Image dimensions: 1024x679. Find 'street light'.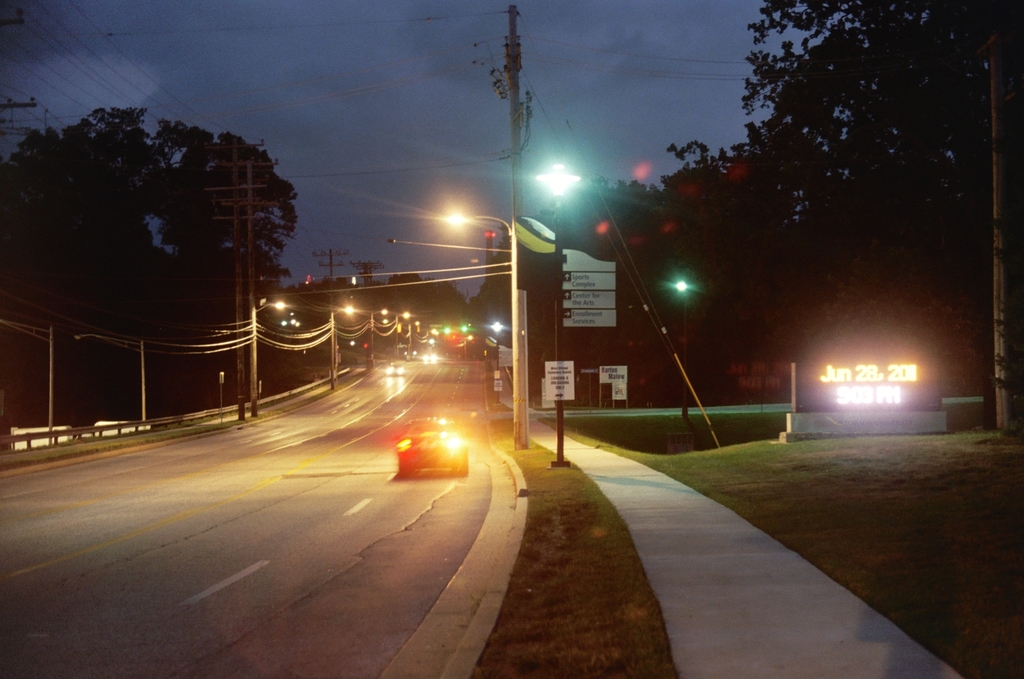
323:301:356:380.
